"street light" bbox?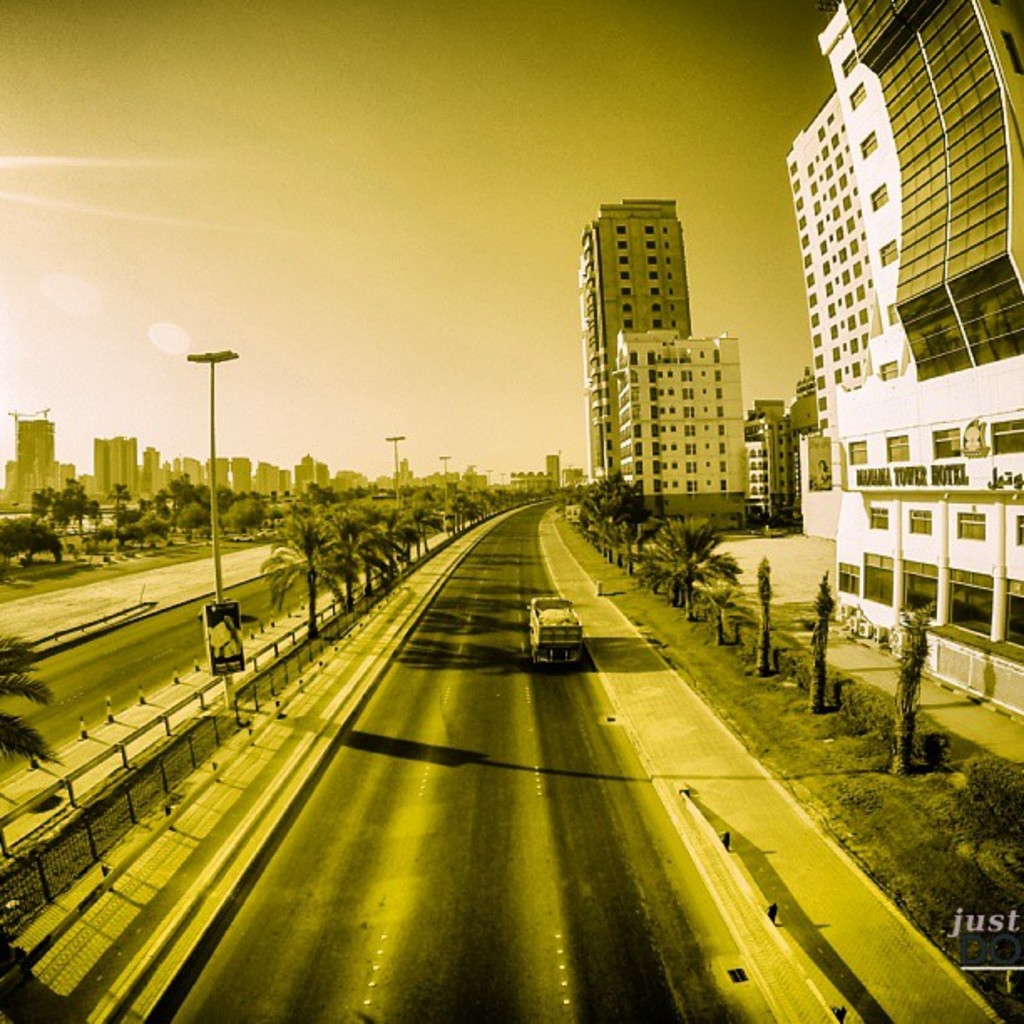
{"x1": 497, "y1": 468, "x2": 504, "y2": 487}
